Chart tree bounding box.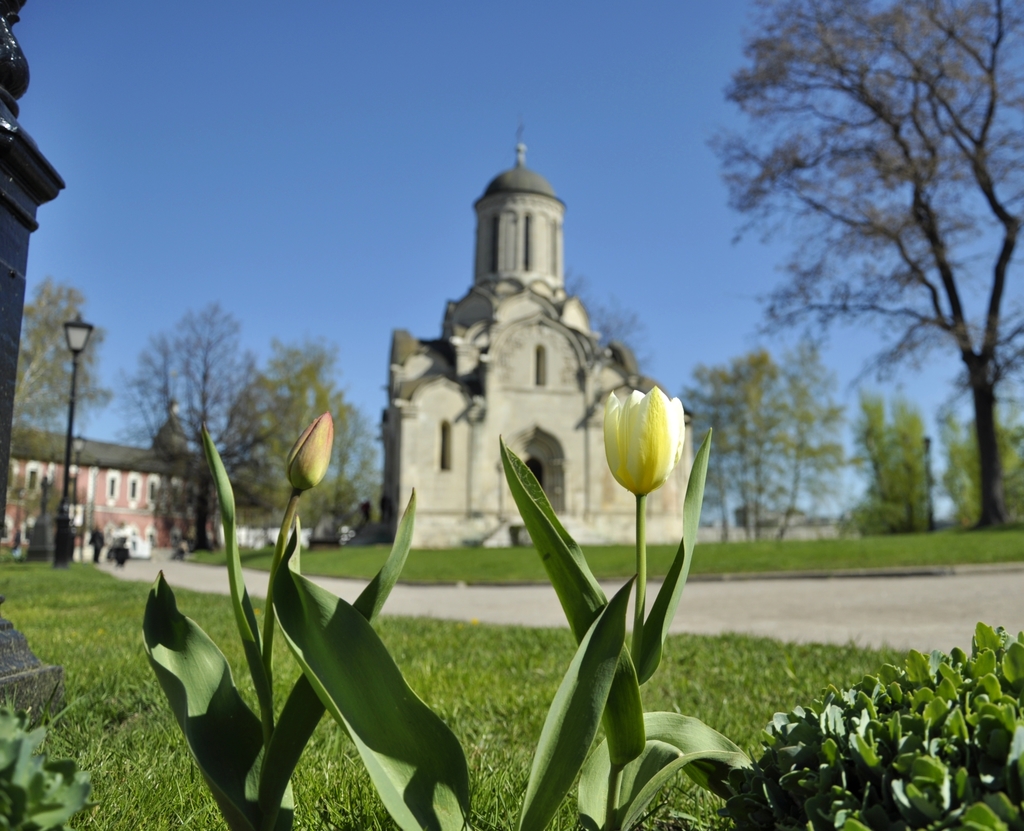
Charted: {"x1": 131, "y1": 294, "x2": 273, "y2": 552}.
